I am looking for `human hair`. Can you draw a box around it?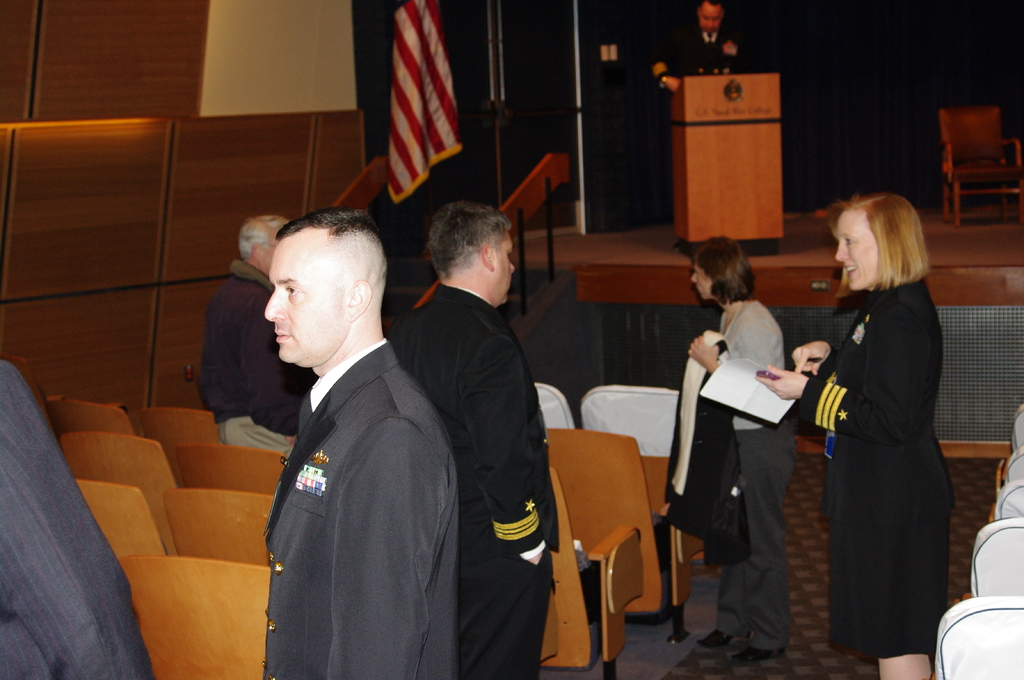
Sure, the bounding box is [x1=685, y1=238, x2=762, y2=301].
